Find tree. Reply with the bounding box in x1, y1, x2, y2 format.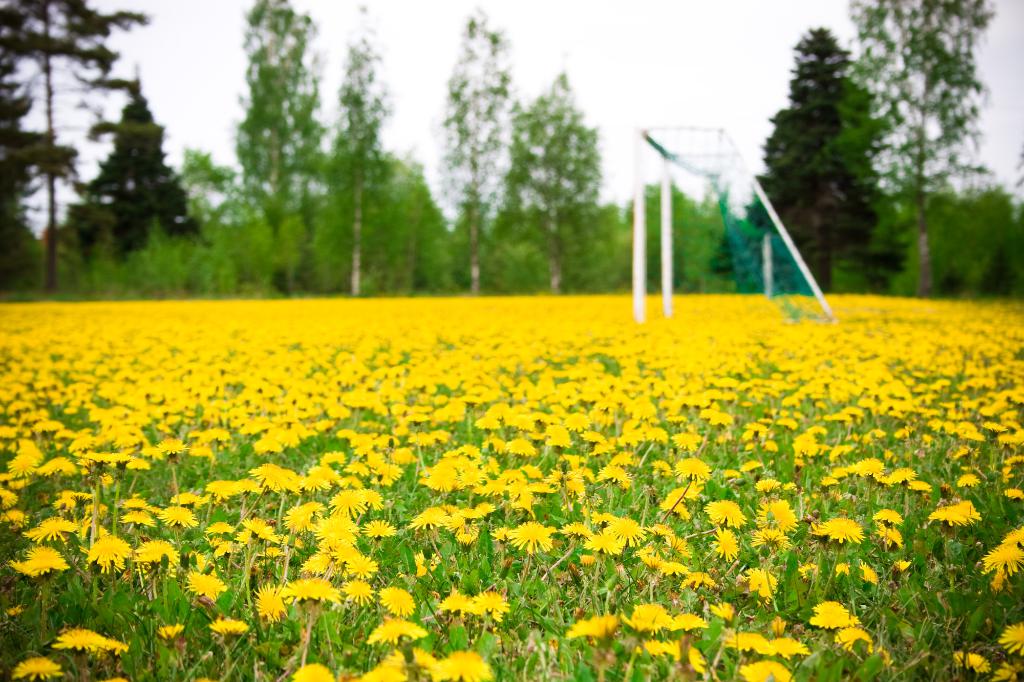
321, 0, 394, 294.
